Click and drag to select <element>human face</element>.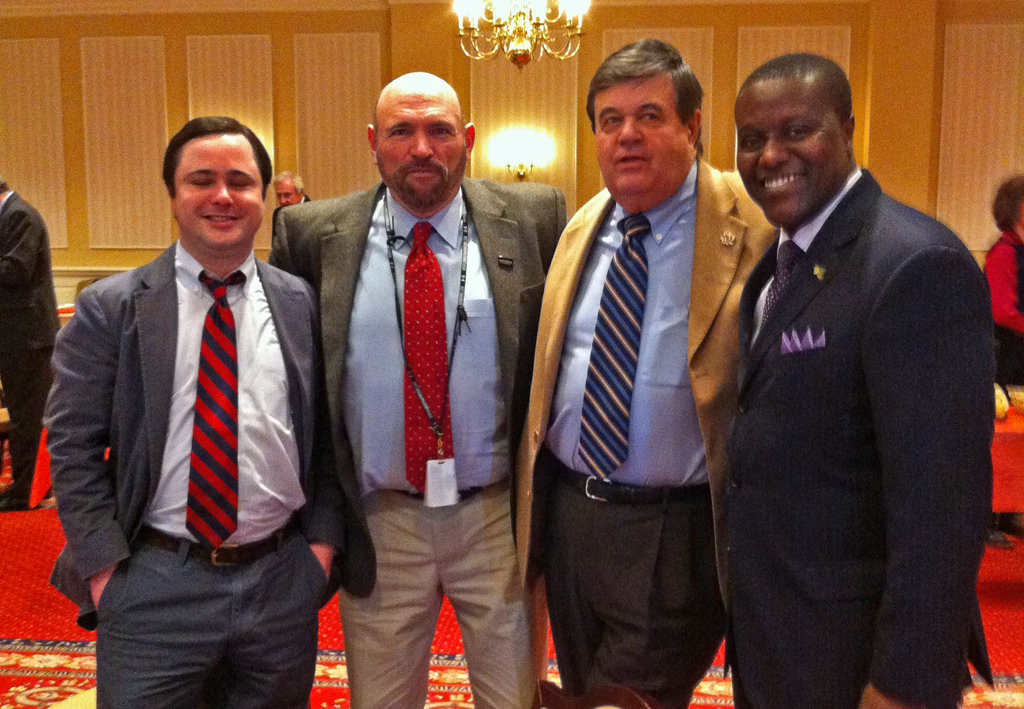
Selection: box=[372, 84, 465, 207].
